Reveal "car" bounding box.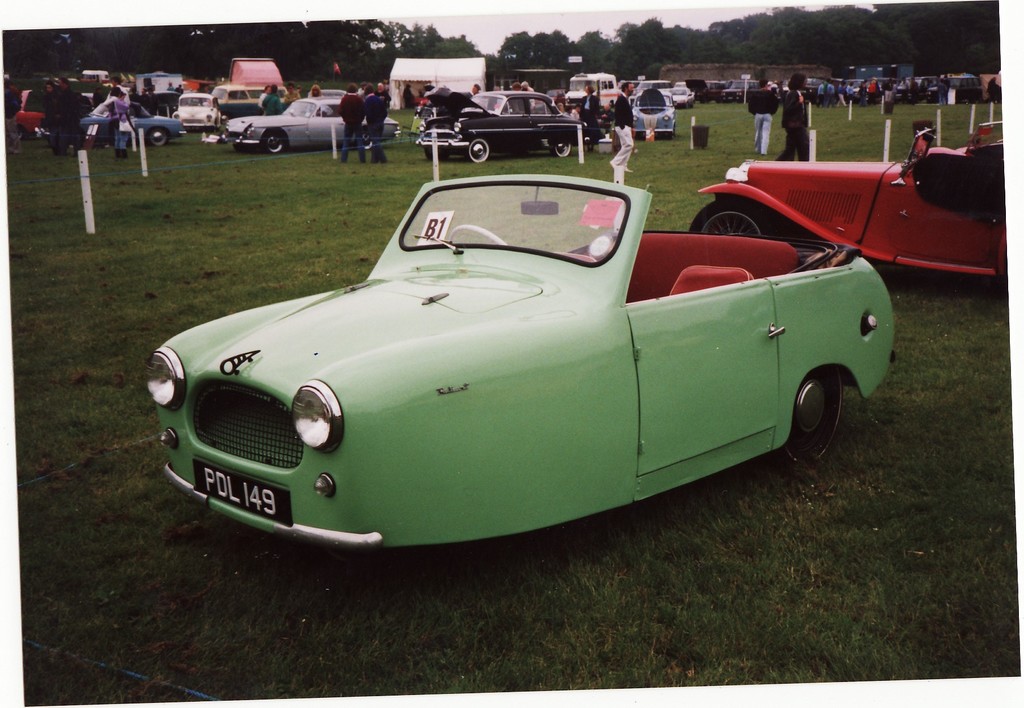
Revealed: crop(86, 103, 178, 151).
